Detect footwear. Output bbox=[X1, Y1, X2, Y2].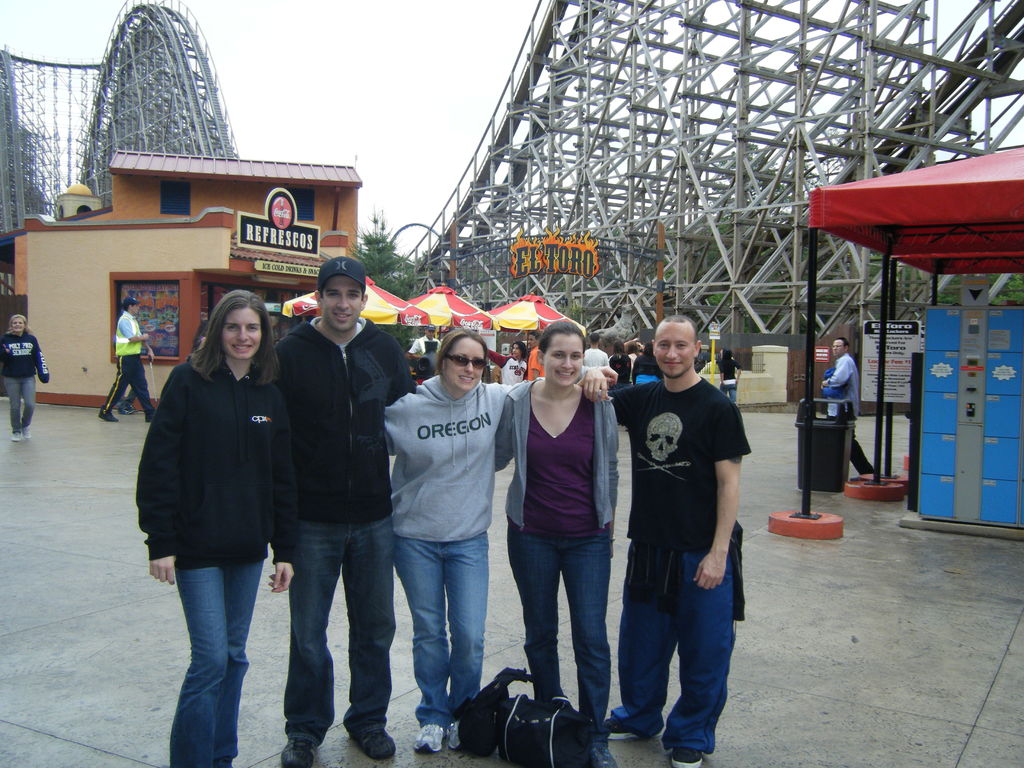
bbox=[603, 718, 666, 739].
